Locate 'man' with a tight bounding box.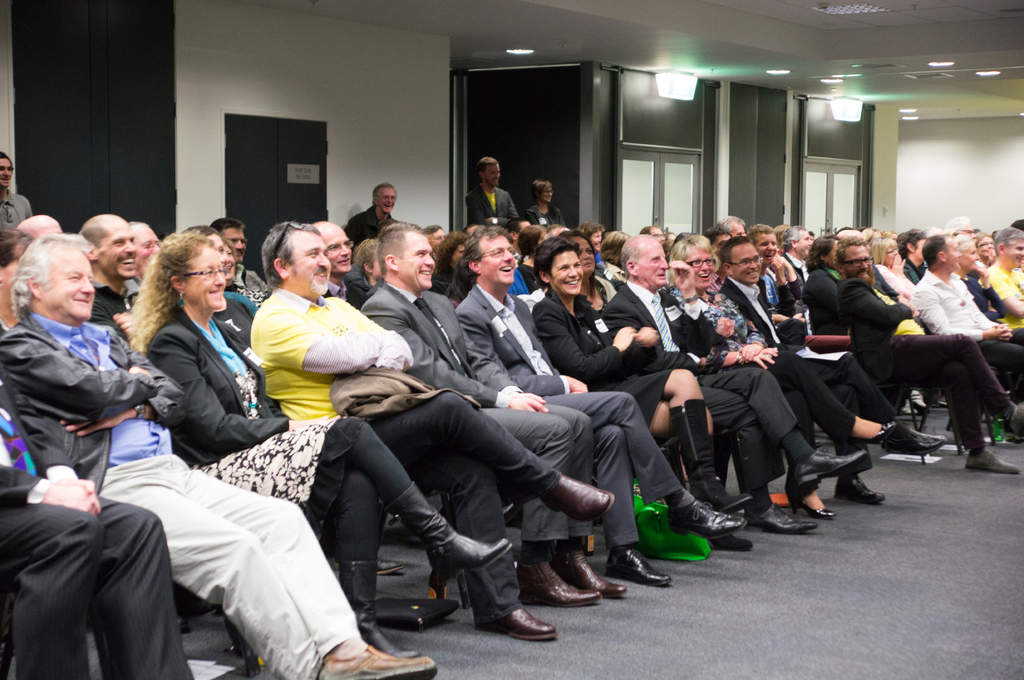
x1=451 y1=215 x2=745 y2=596.
